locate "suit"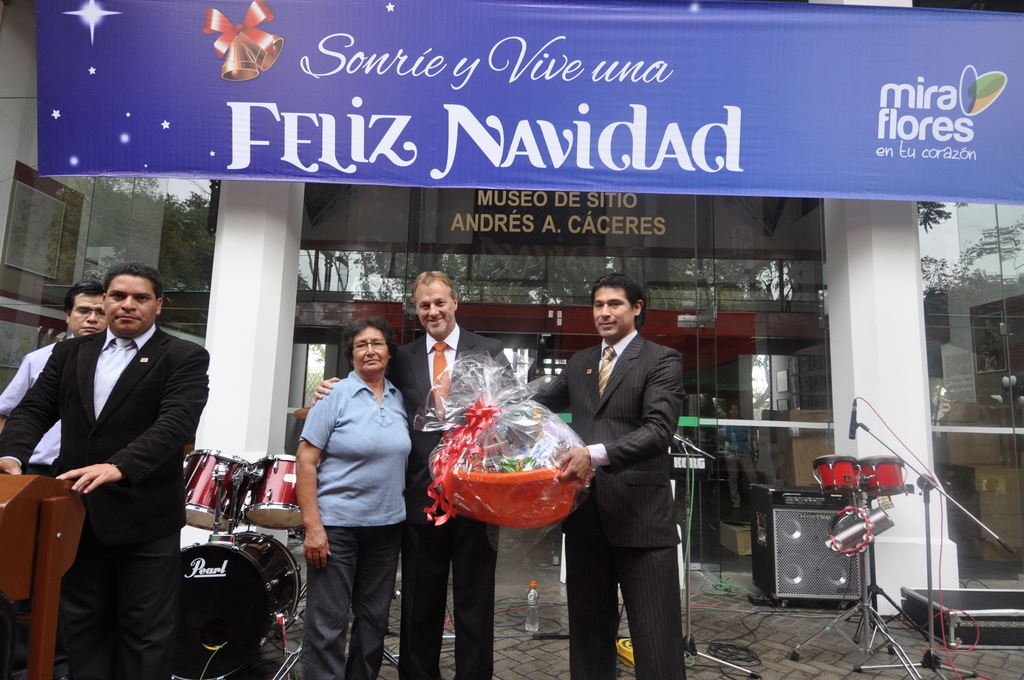
bbox(385, 330, 525, 679)
